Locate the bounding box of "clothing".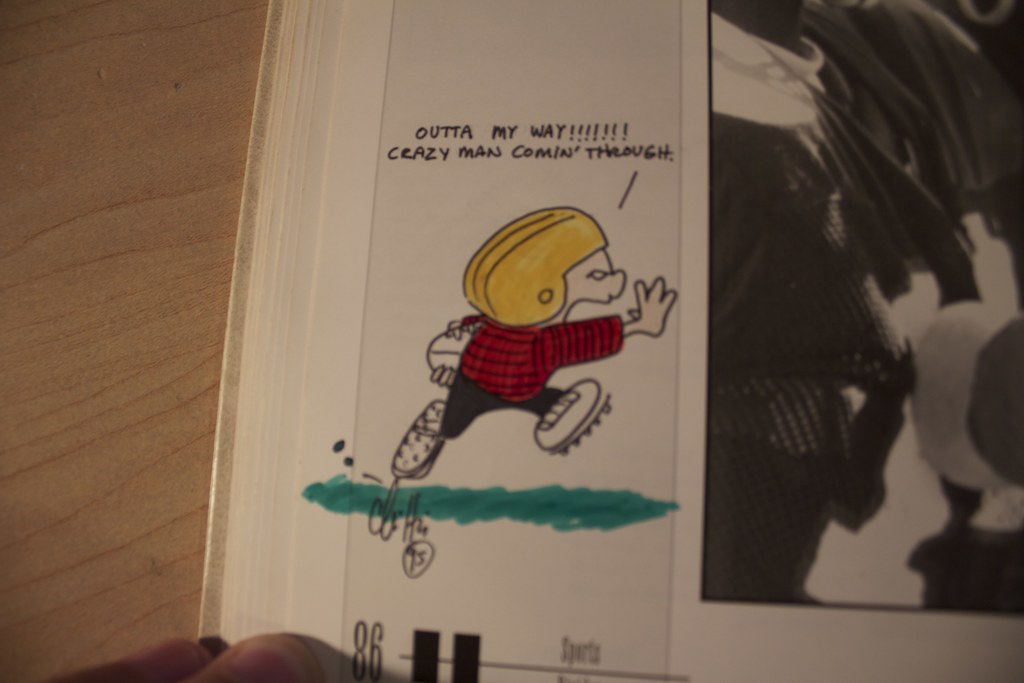
Bounding box: (708,110,909,600).
